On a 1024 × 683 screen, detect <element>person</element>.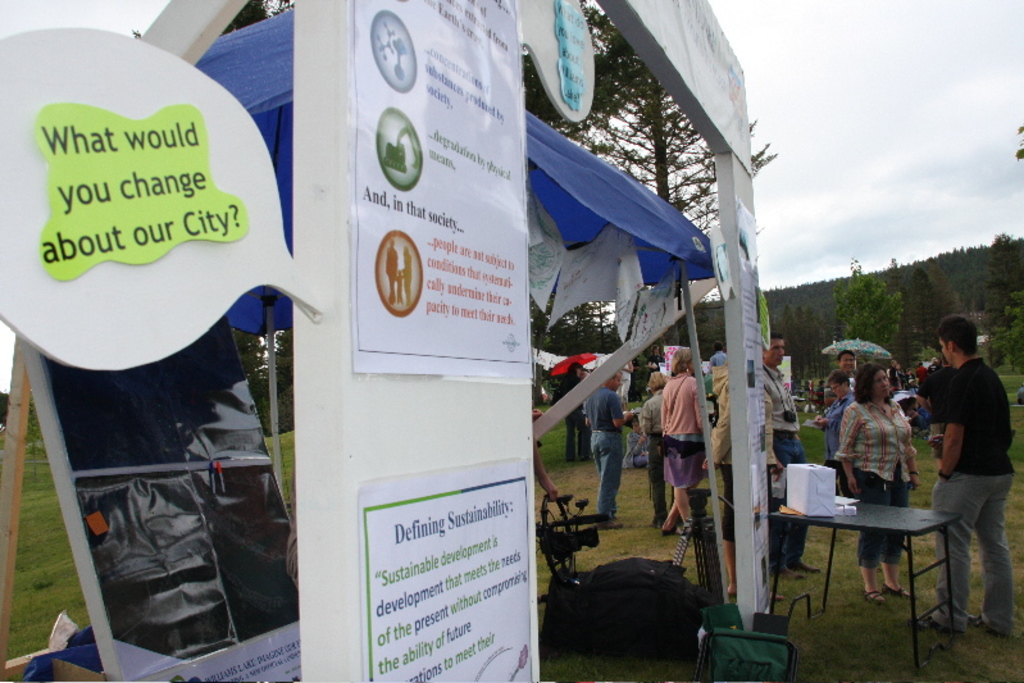
933 304 1012 634.
